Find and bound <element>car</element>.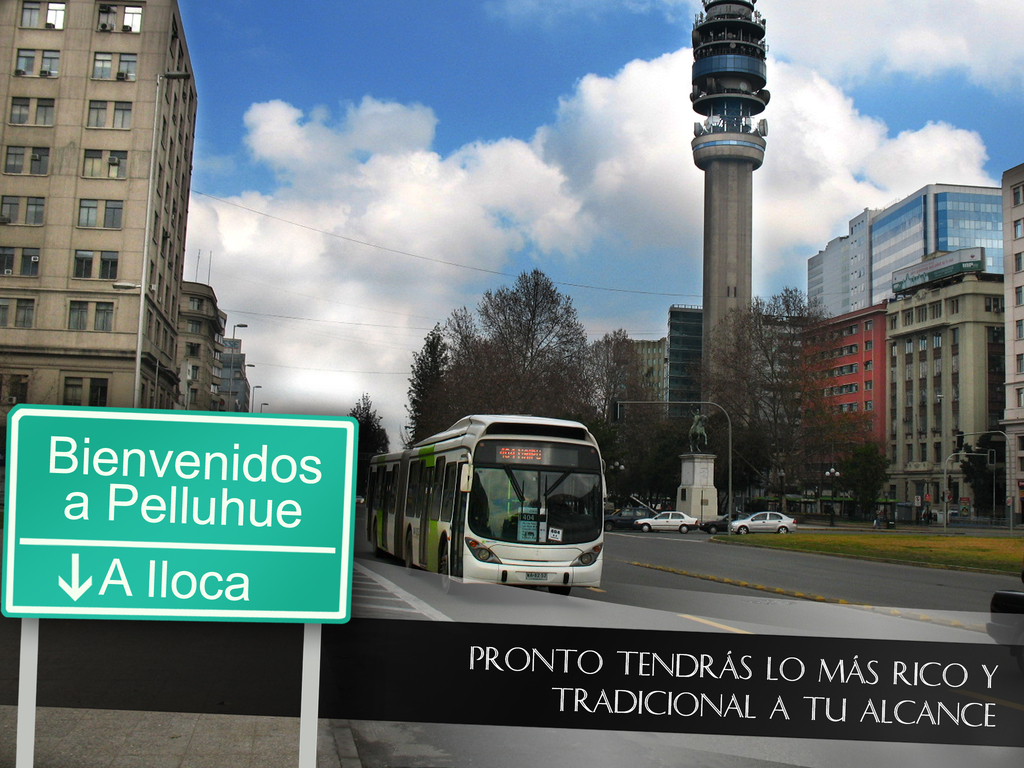
Bound: 424 419 620 606.
